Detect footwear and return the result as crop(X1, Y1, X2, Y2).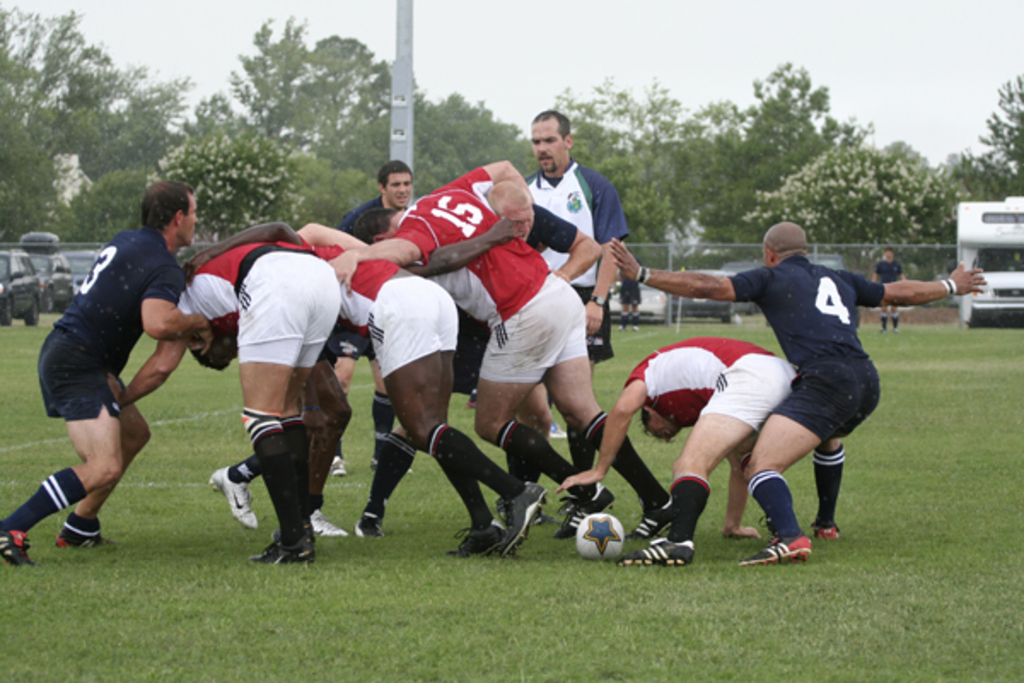
crop(56, 533, 111, 552).
